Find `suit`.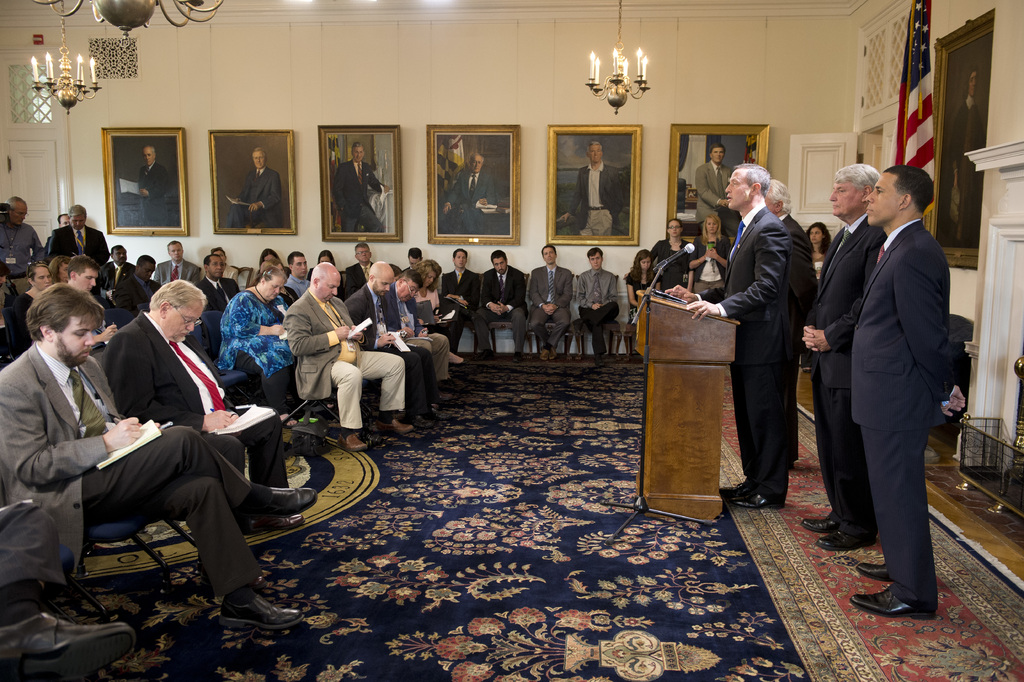
x1=281, y1=283, x2=406, y2=427.
